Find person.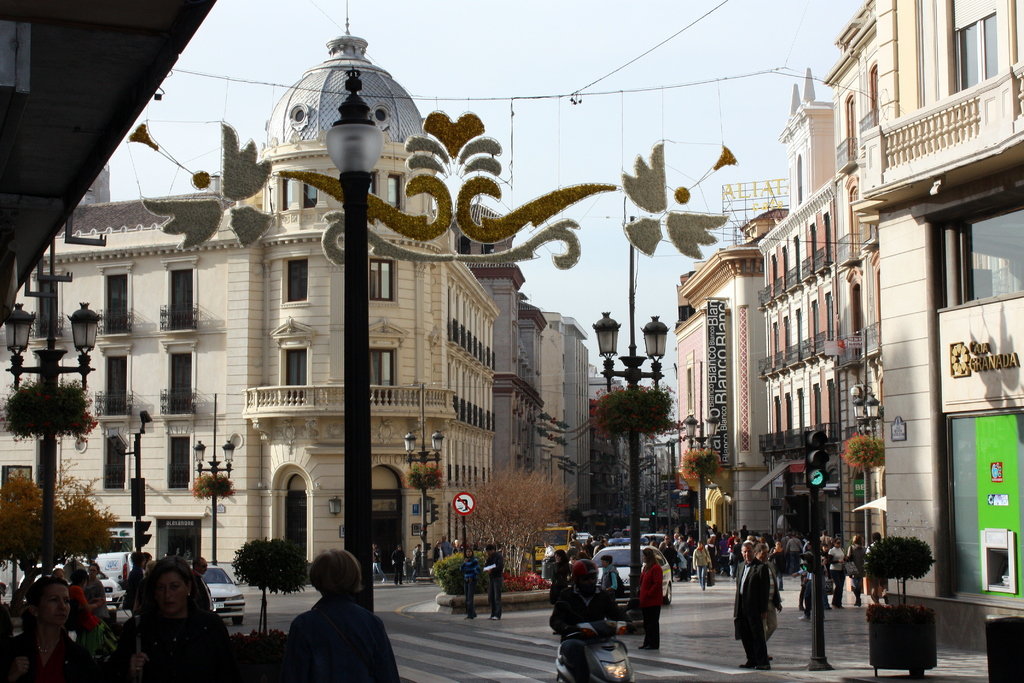
483 543 506 620.
